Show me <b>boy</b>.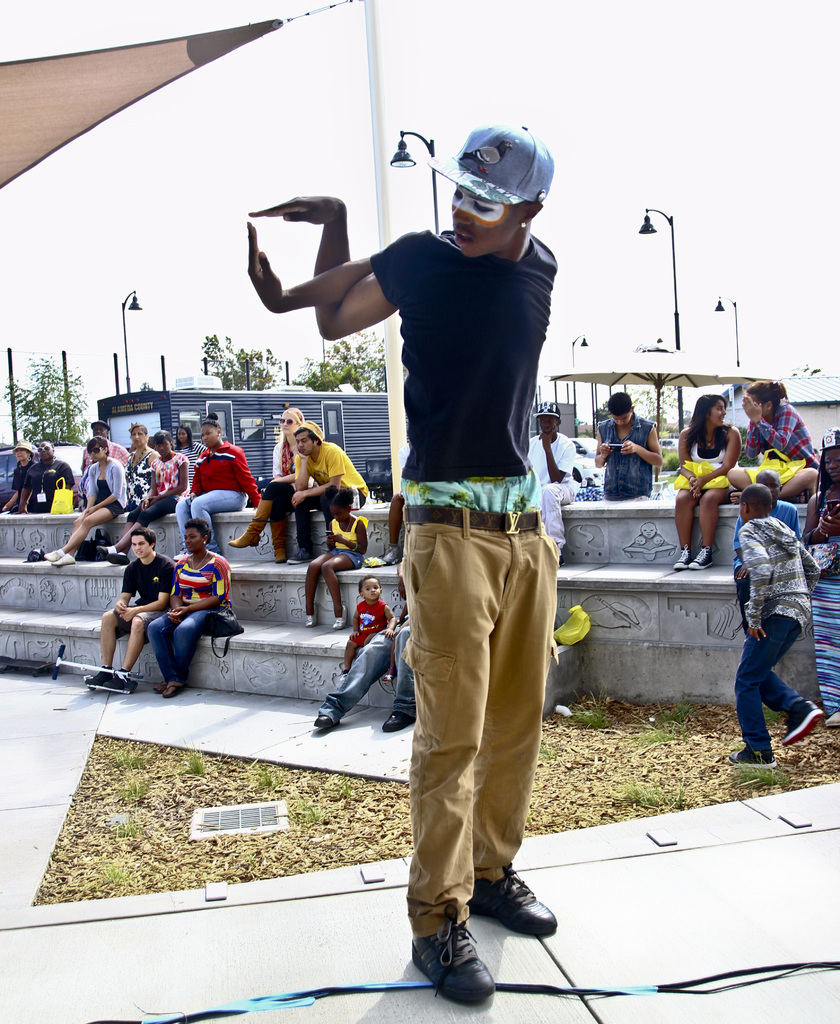
<b>boy</b> is here: BBox(528, 396, 581, 545).
